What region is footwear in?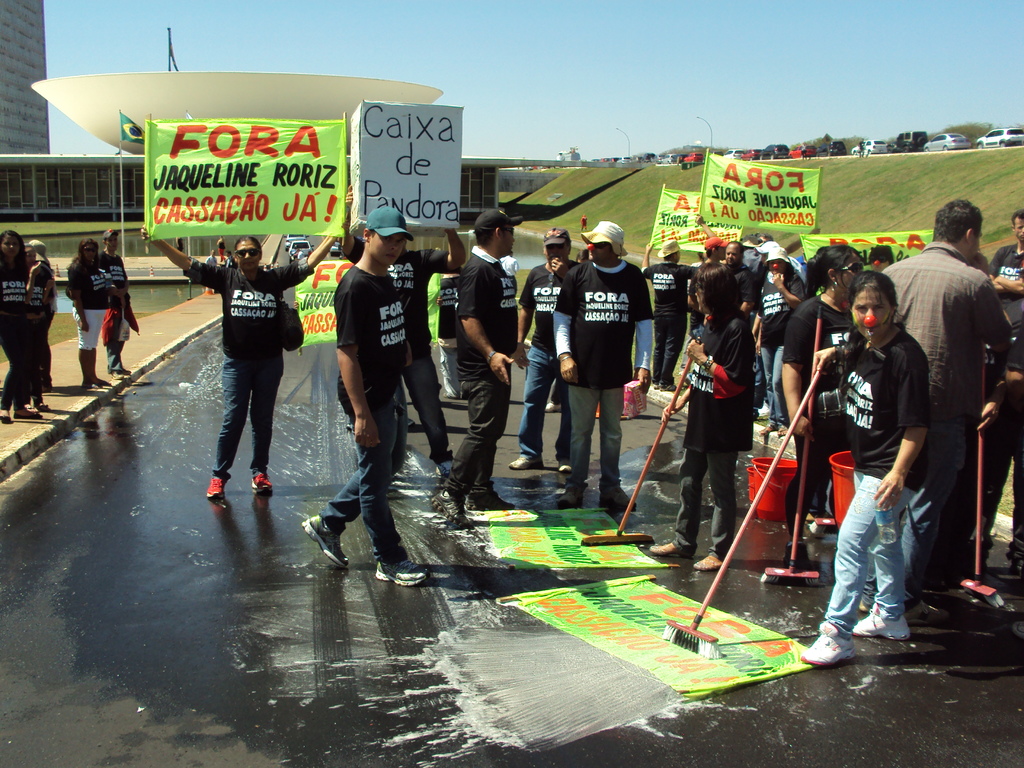
(34, 377, 51, 390).
